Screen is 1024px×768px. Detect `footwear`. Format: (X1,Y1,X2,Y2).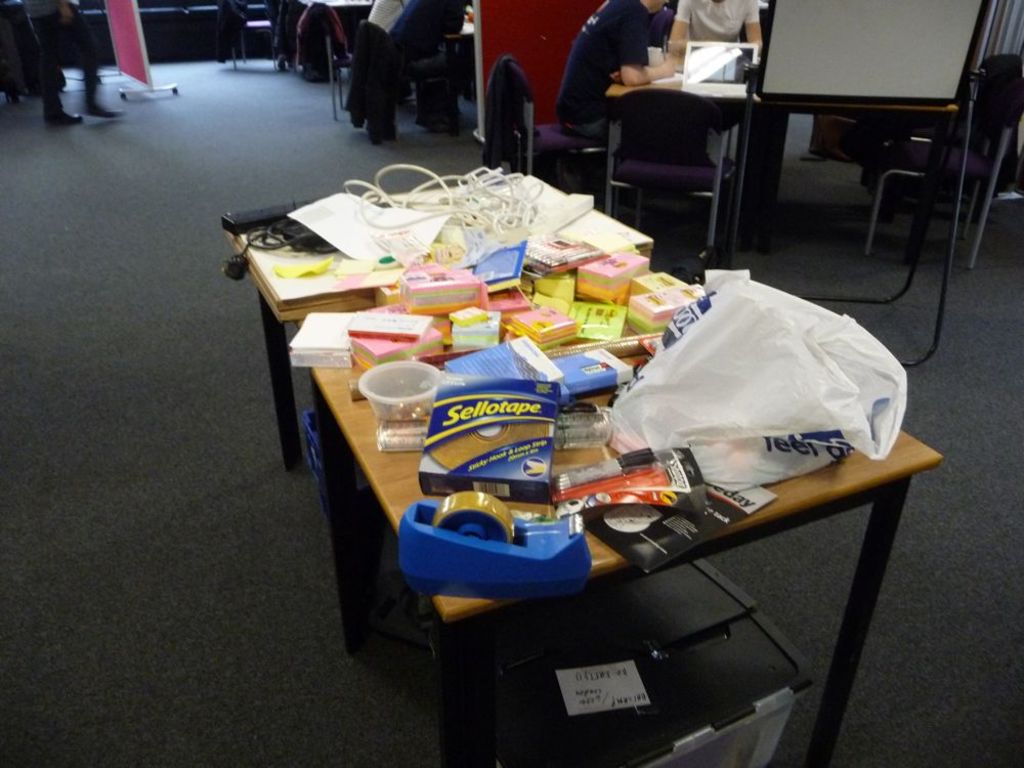
(369,126,395,144).
